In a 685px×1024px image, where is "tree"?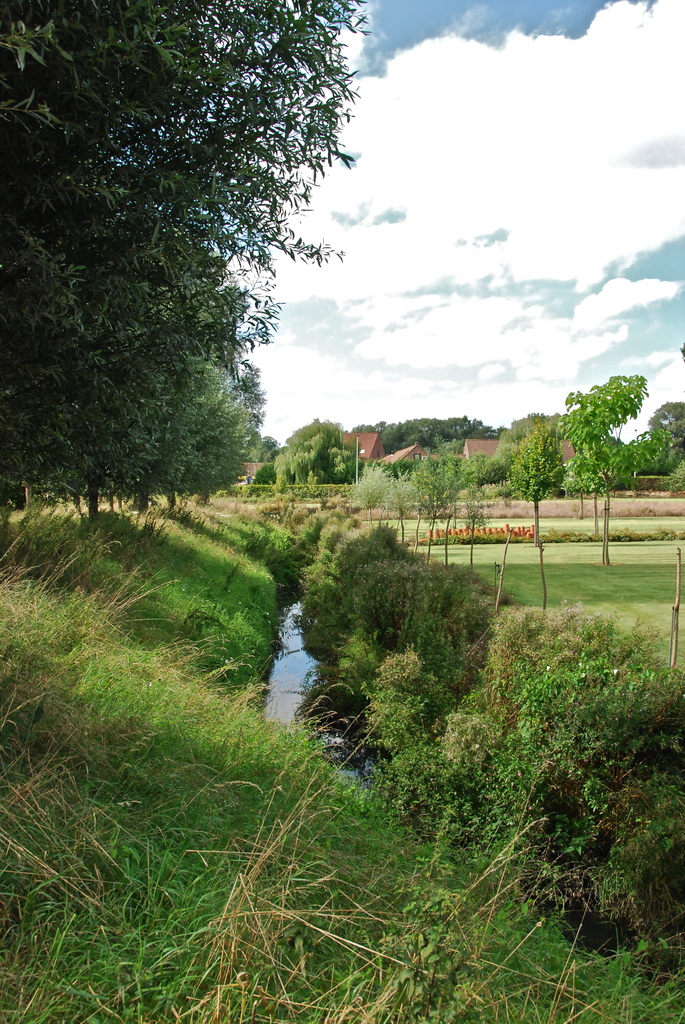
bbox=(508, 433, 558, 592).
